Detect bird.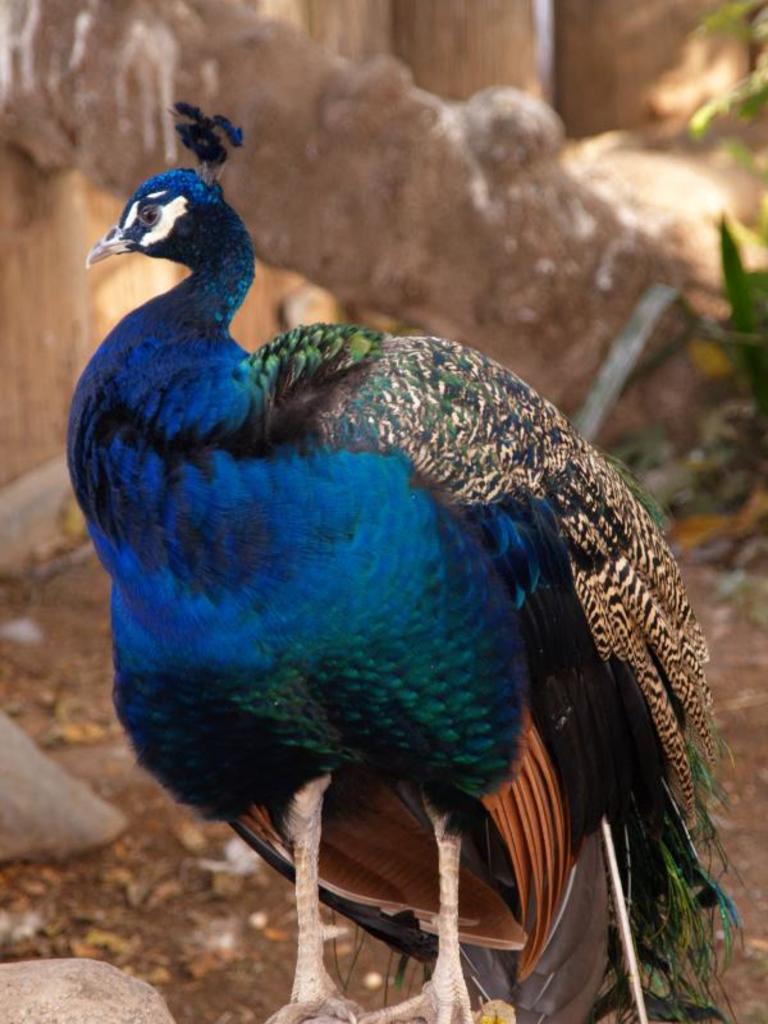
Detected at (68,100,740,1023).
